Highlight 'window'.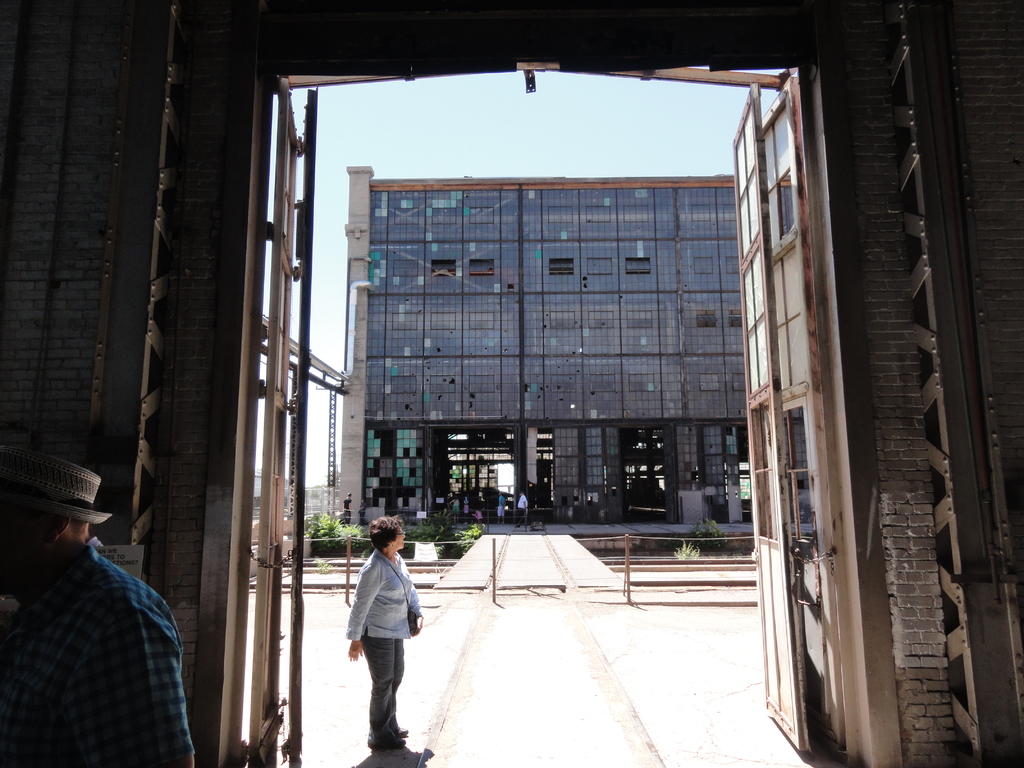
Highlighted region: BBox(470, 374, 494, 393).
